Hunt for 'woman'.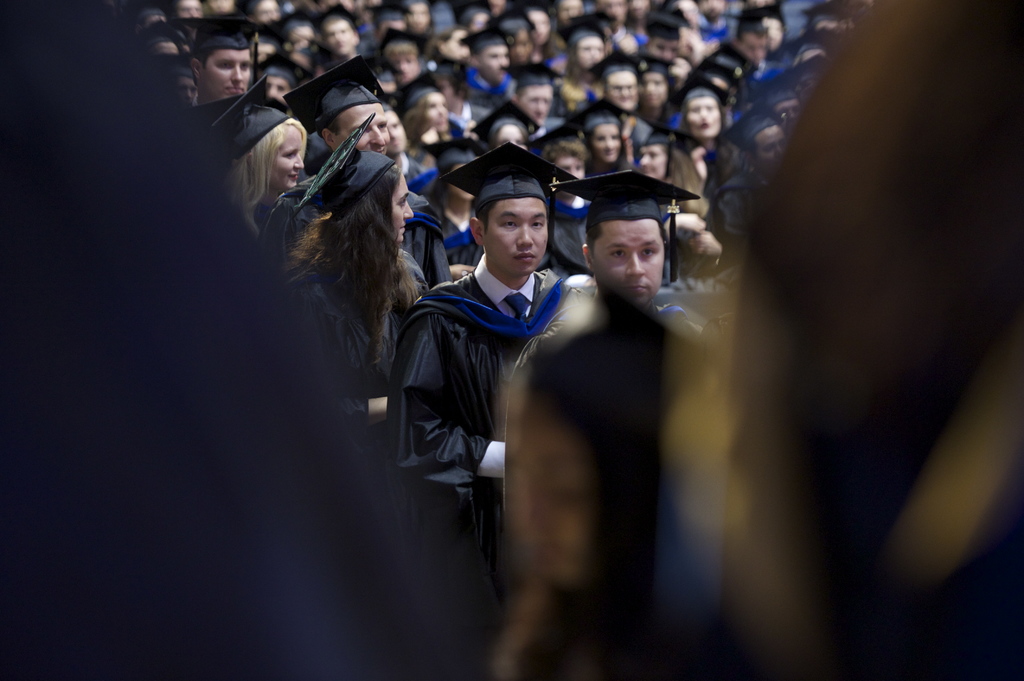
Hunted down at region(209, 68, 308, 225).
